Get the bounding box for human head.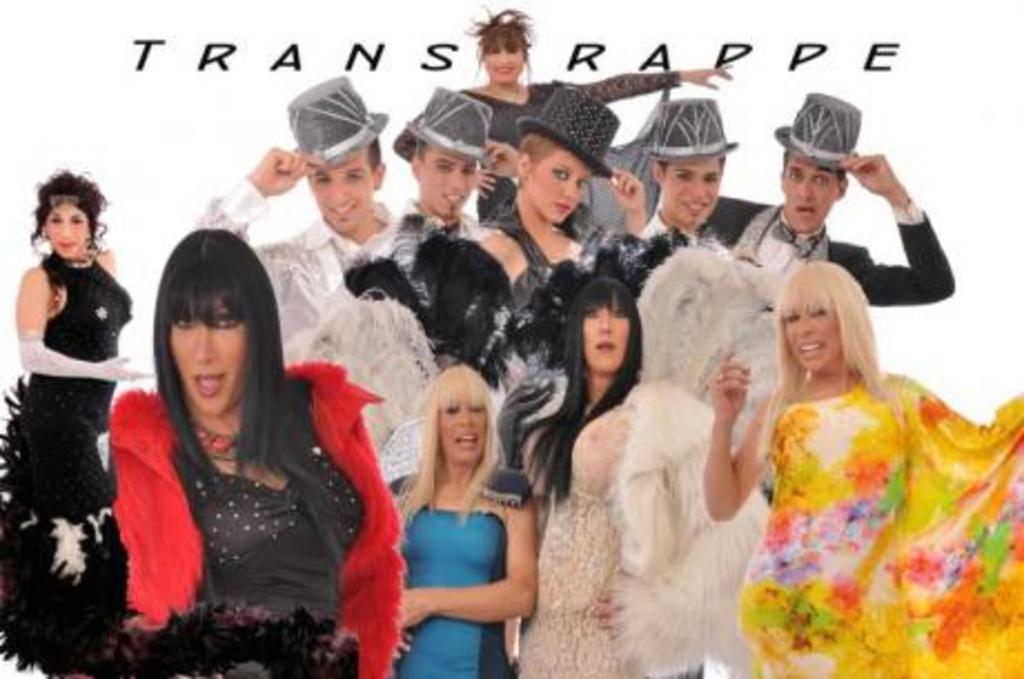
(x1=416, y1=372, x2=494, y2=483).
